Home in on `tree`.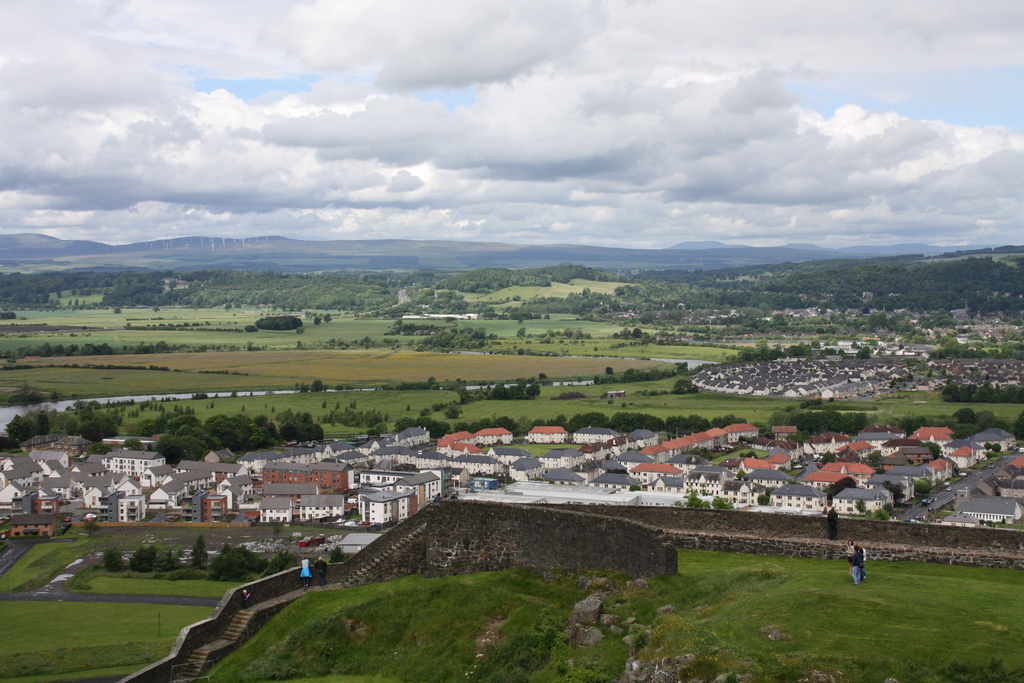
Homed in at box=[330, 545, 351, 562].
